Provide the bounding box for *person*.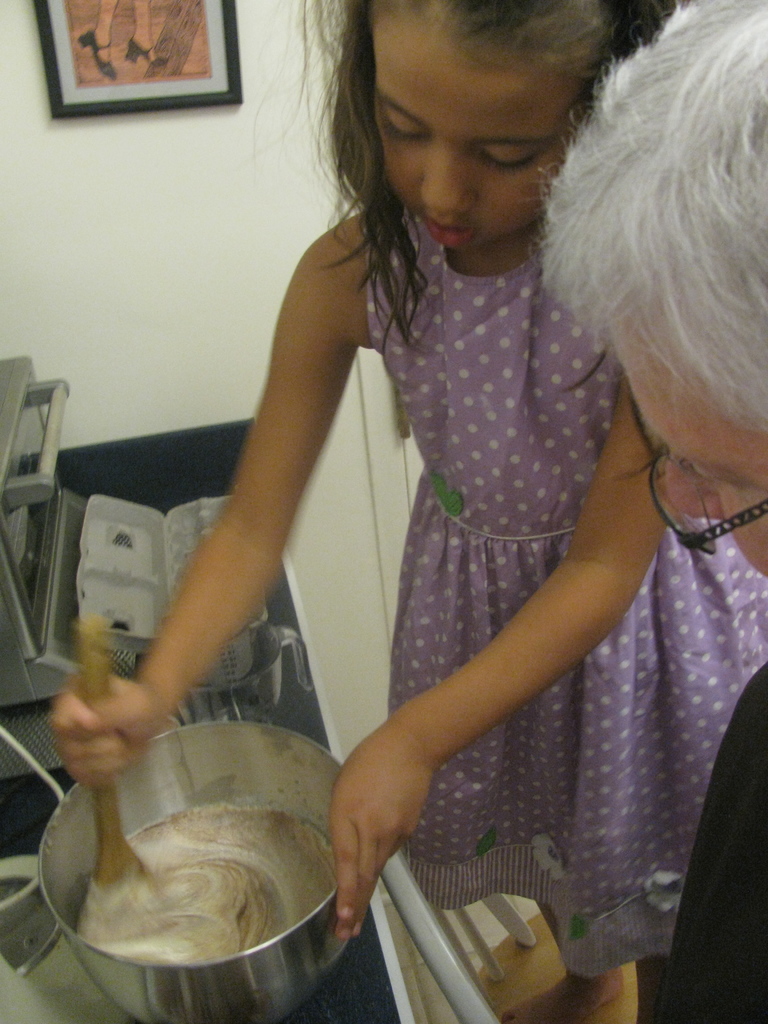
pyautogui.locateOnScreen(45, 0, 767, 1023).
